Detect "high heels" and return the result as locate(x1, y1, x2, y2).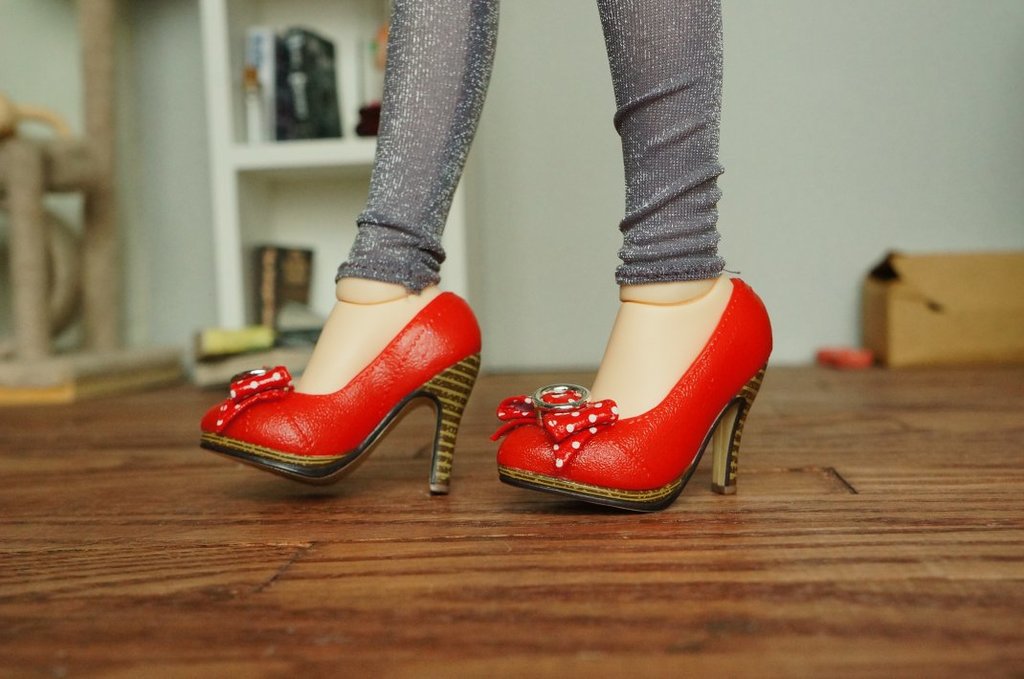
locate(195, 290, 482, 494).
